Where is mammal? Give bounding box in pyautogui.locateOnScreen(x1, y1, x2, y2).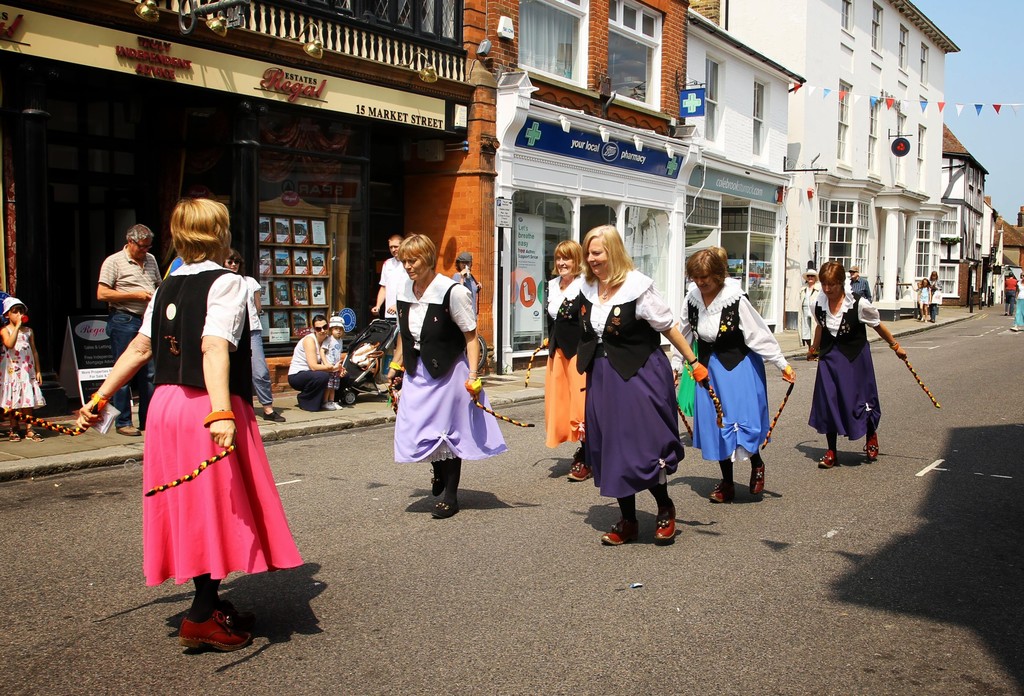
pyautogui.locateOnScreen(541, 236, 592, 481).
